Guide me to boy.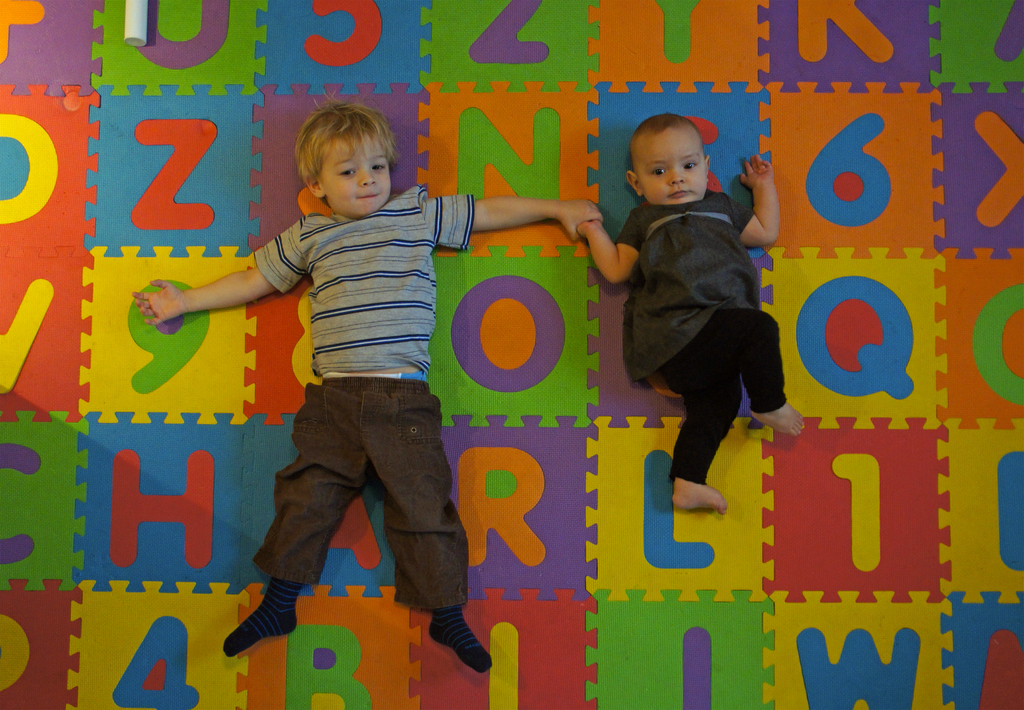
Guidance: <box>133,99,606,670</box>.
